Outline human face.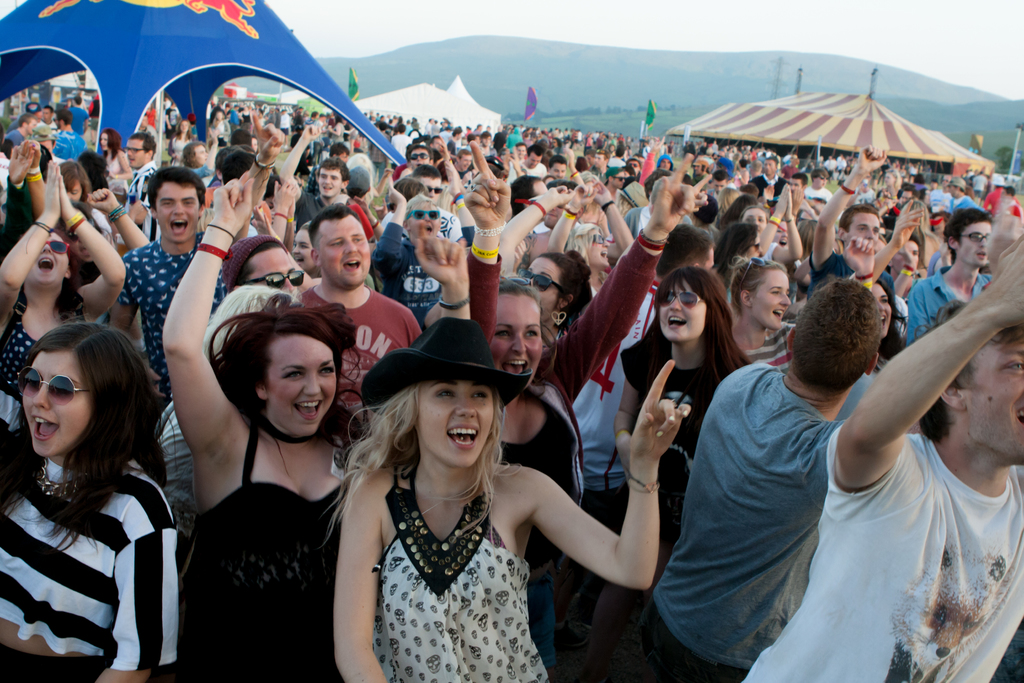
Outline: bbox=[533, 258, 561, 316].
